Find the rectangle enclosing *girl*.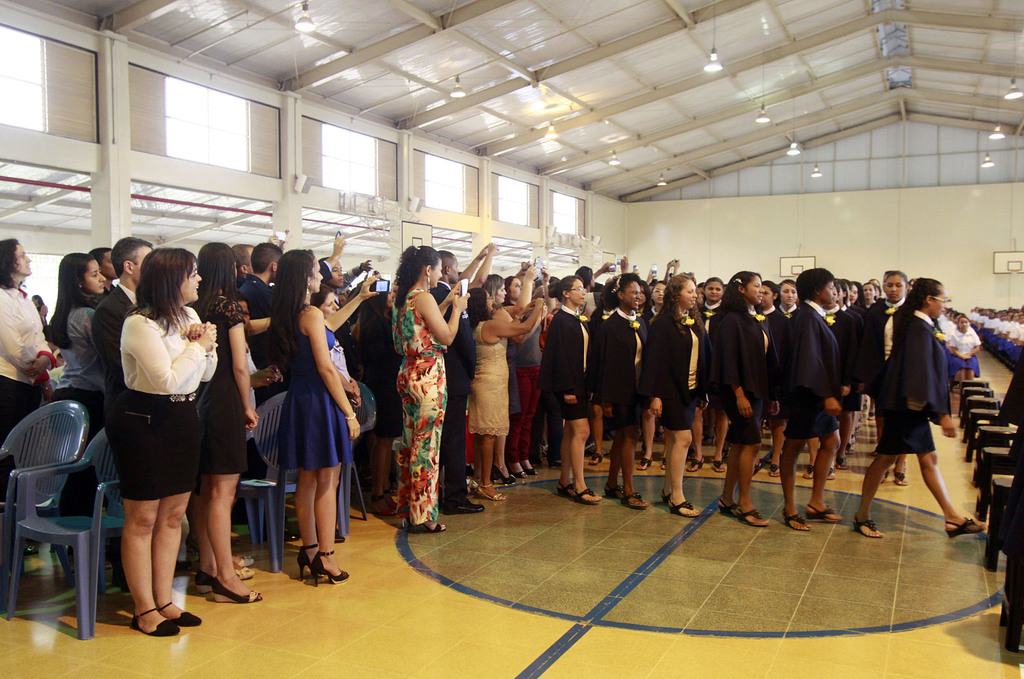
bbox(596, 279, 657, 500).
